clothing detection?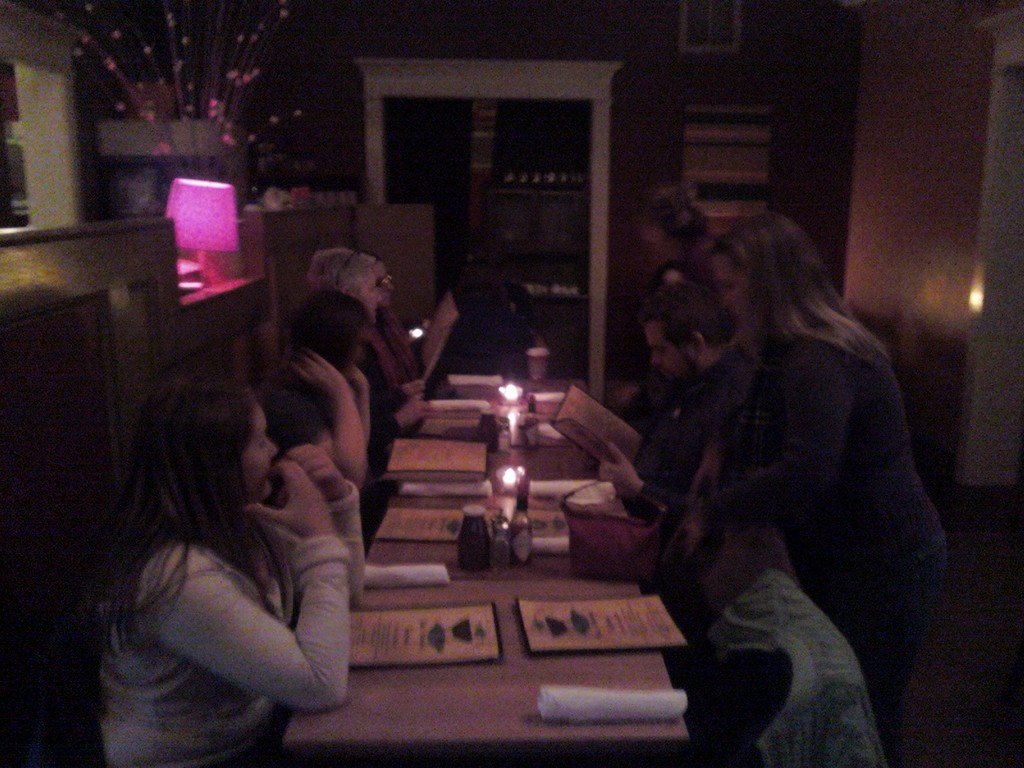
crop(255, 378, 391, 544)
